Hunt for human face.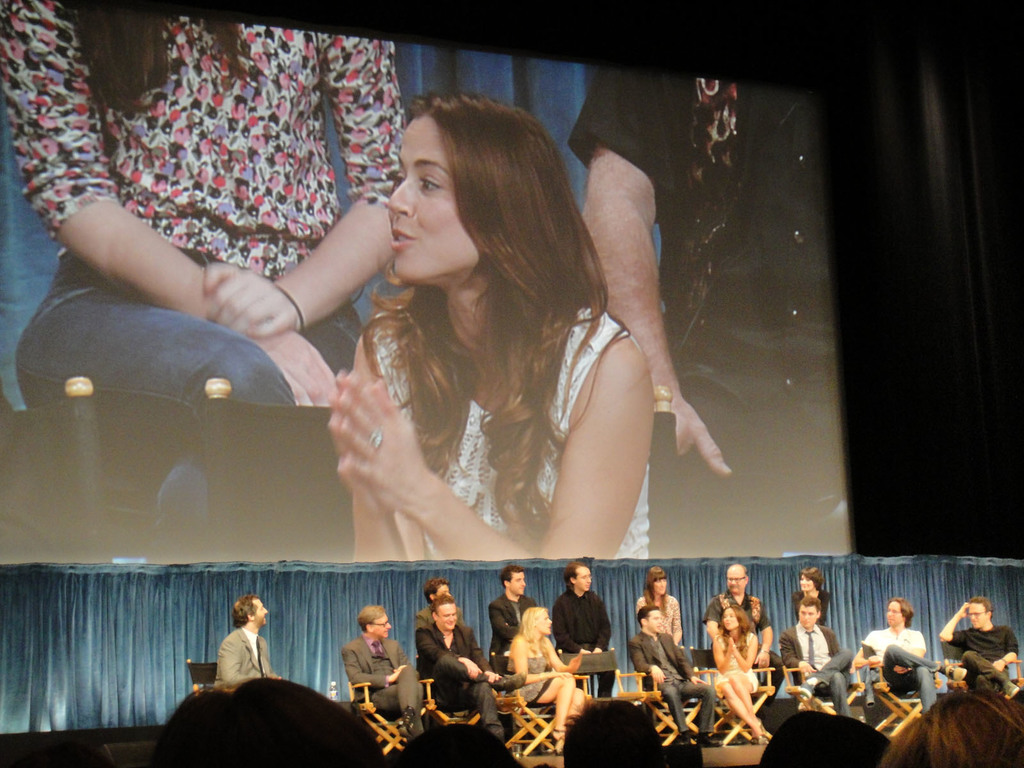
Hunted down at bbox(720, 606, 739, 632).
